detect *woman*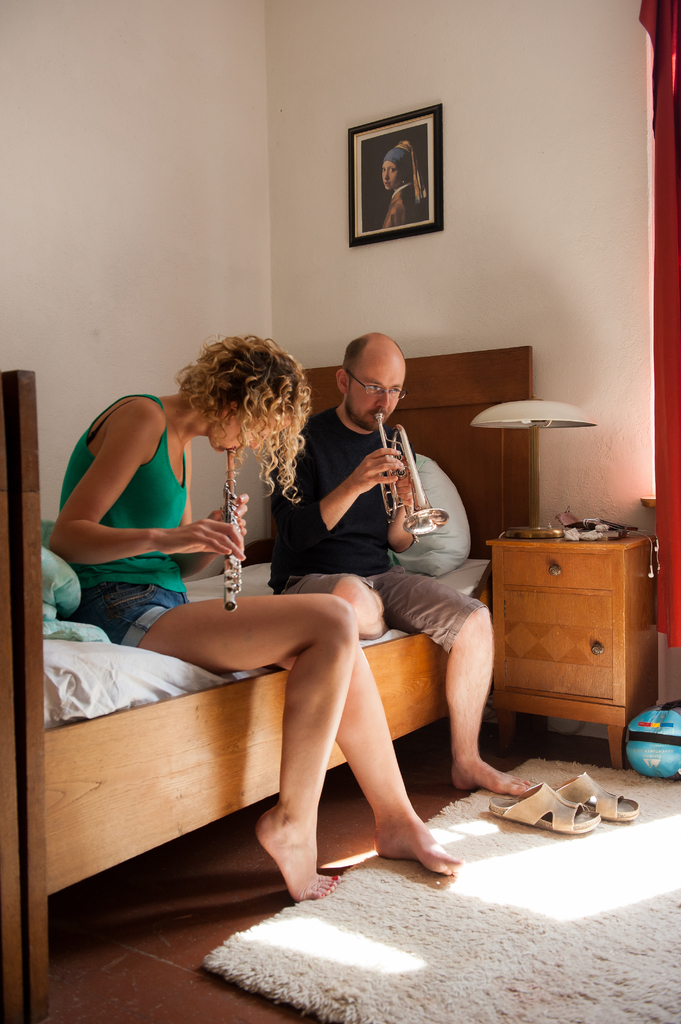
pyautogui.locateOnScreen(381, 137, 426, 234)
